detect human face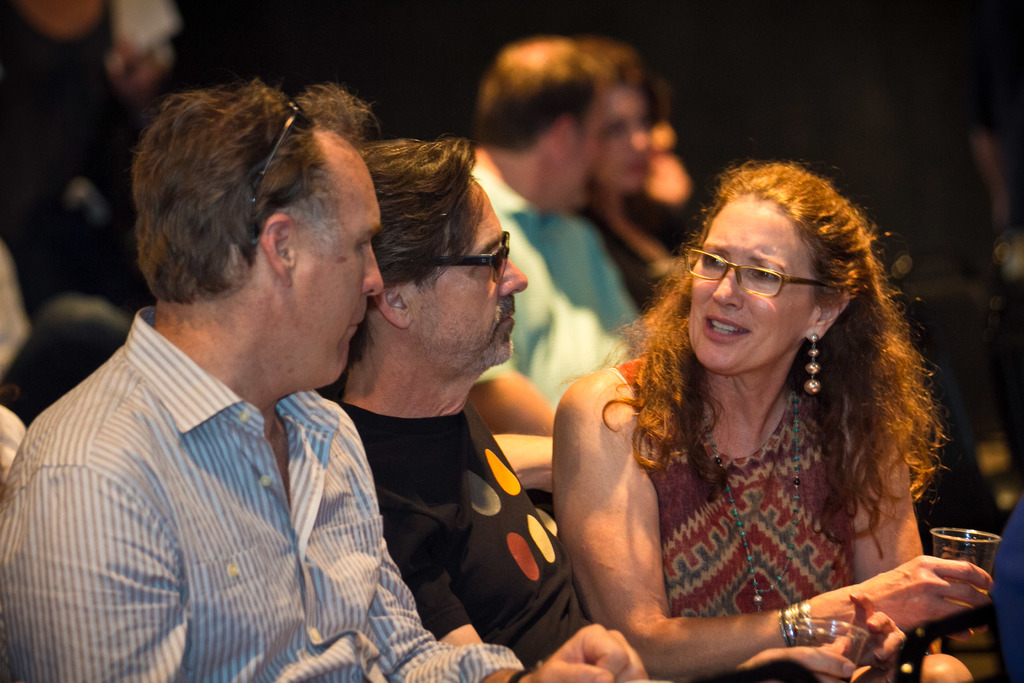
594 83 655 194
